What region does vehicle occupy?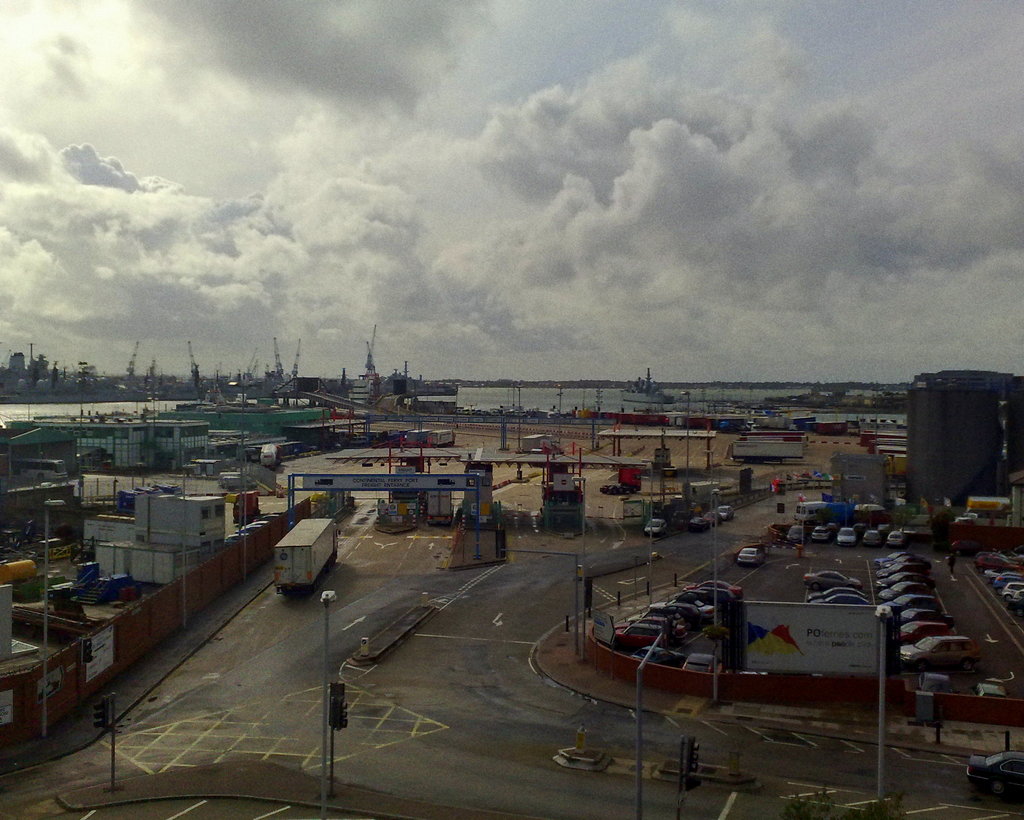
[x1=812, y1=521, x2=832, y2=544].
